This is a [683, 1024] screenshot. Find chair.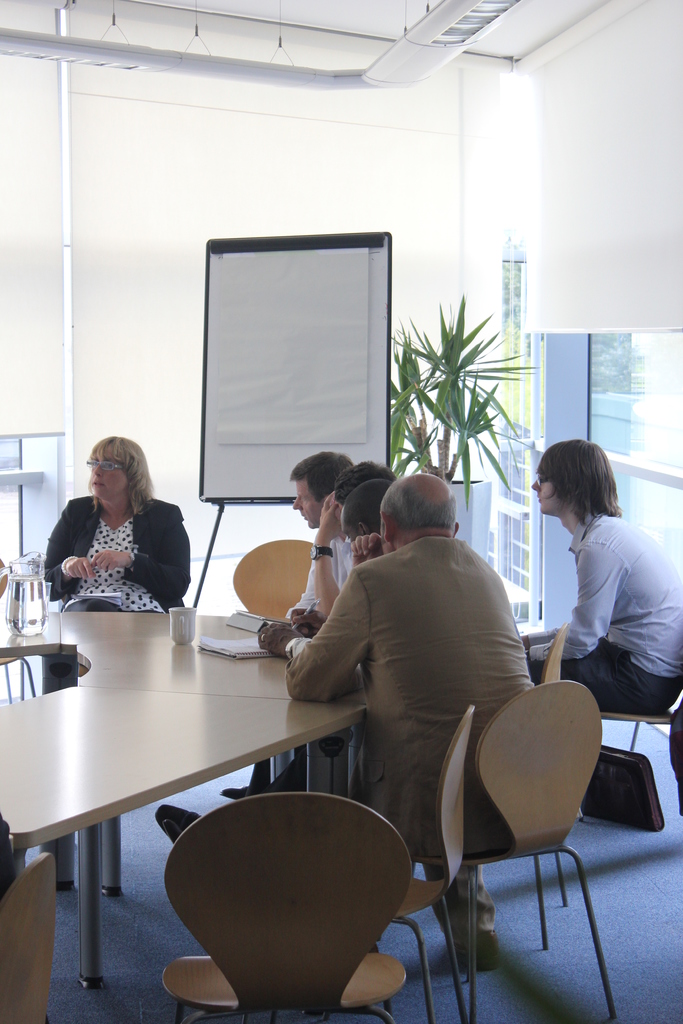
Bounding box: 537, 631, 573, 682.
